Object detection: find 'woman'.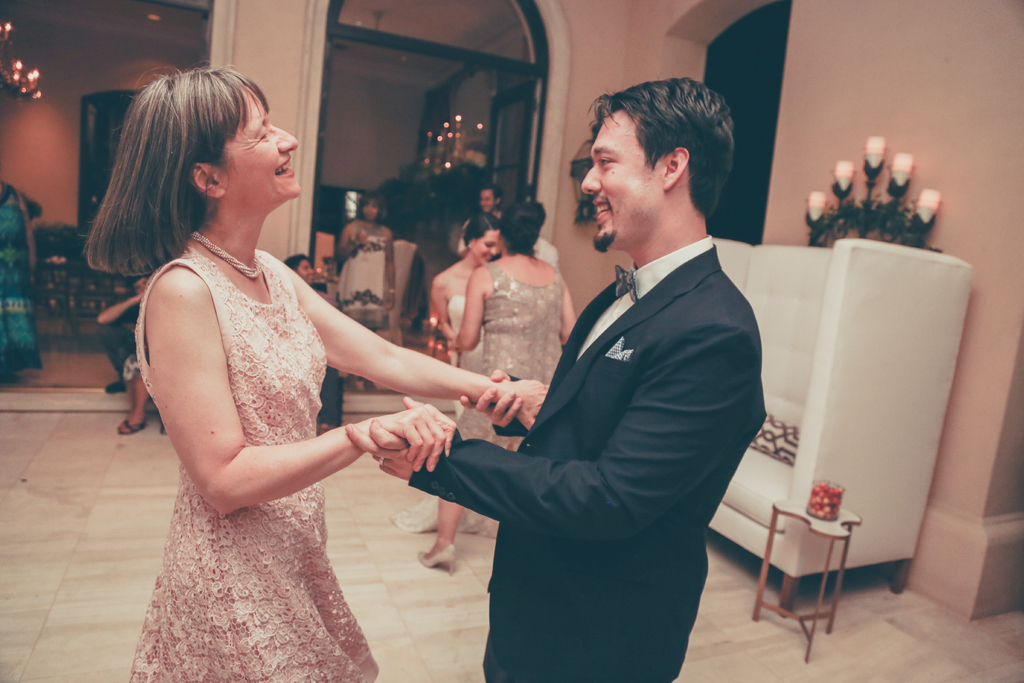
<box>337,190,392,393</box>.
